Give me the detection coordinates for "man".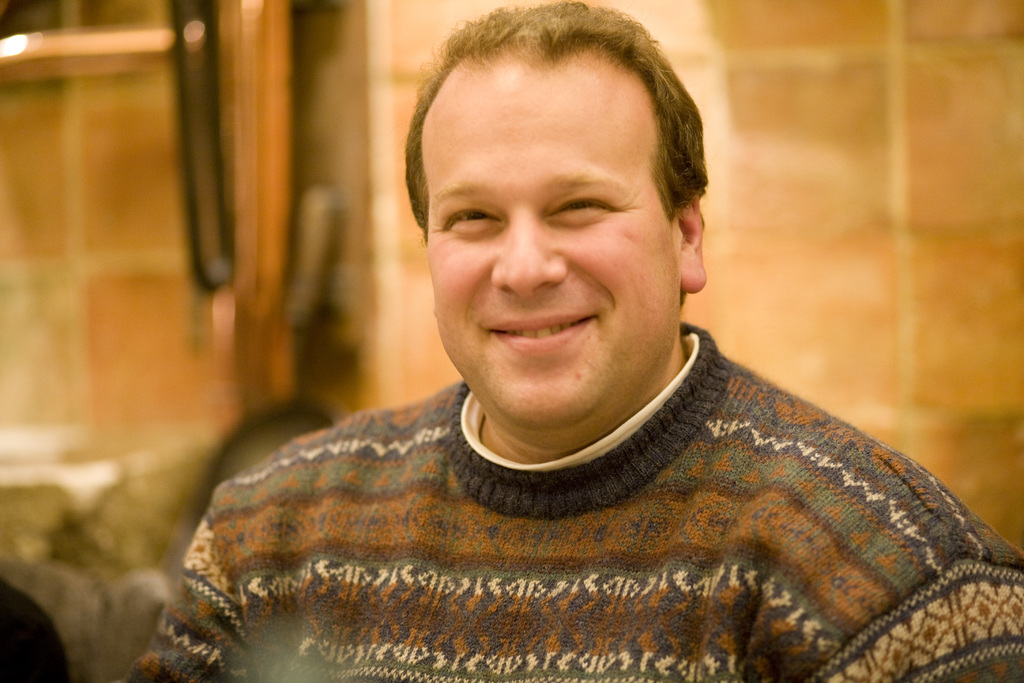
x1=109 y1=23 x2=1023 y2=661.
